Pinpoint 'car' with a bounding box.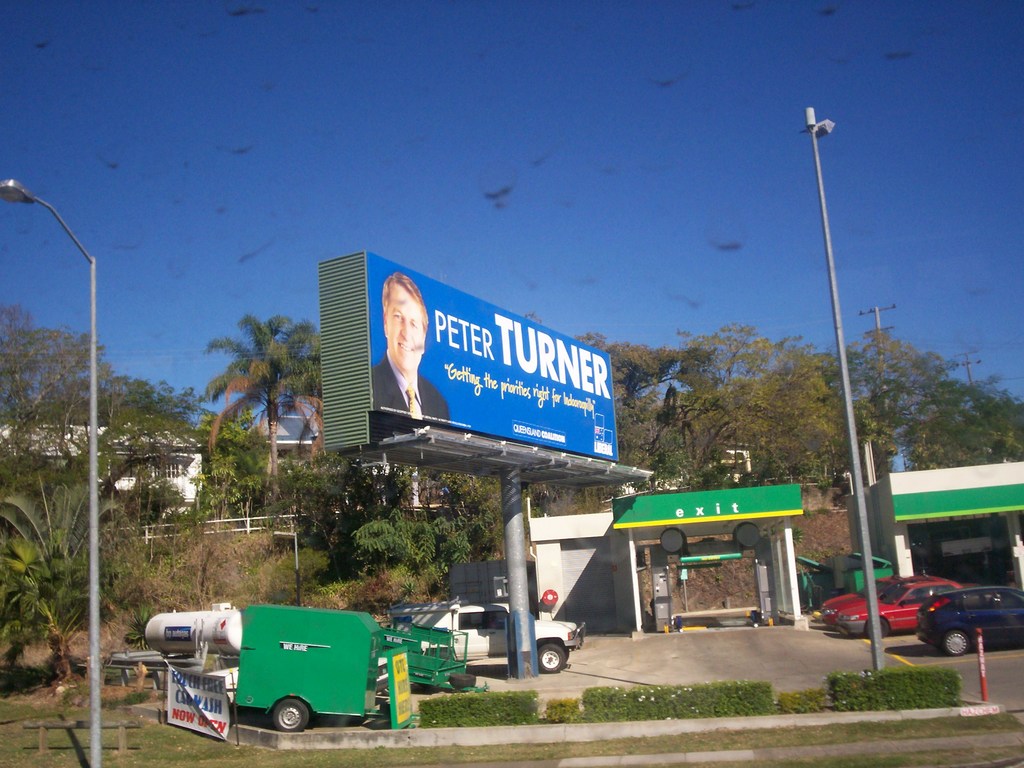
(x1=843, y1=582, x2=1007, y2=675).
